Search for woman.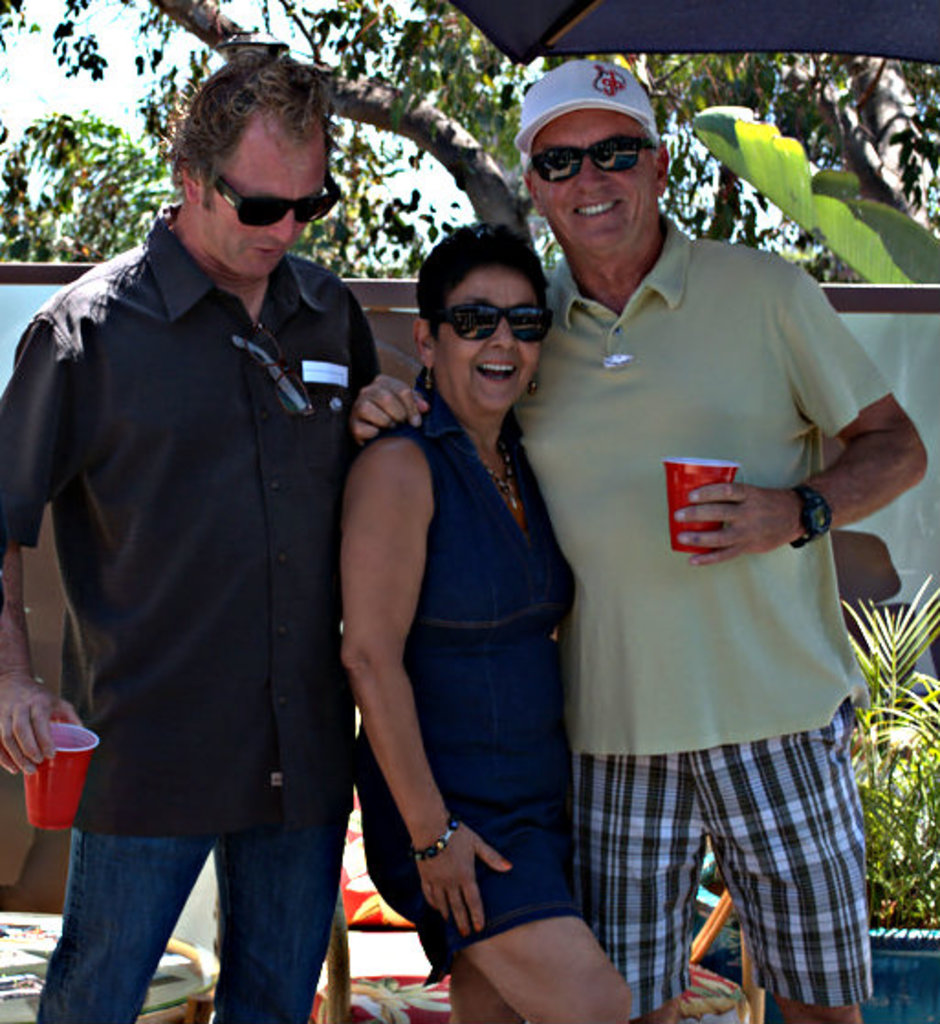
Found at box(346, 223, 601, 892).
